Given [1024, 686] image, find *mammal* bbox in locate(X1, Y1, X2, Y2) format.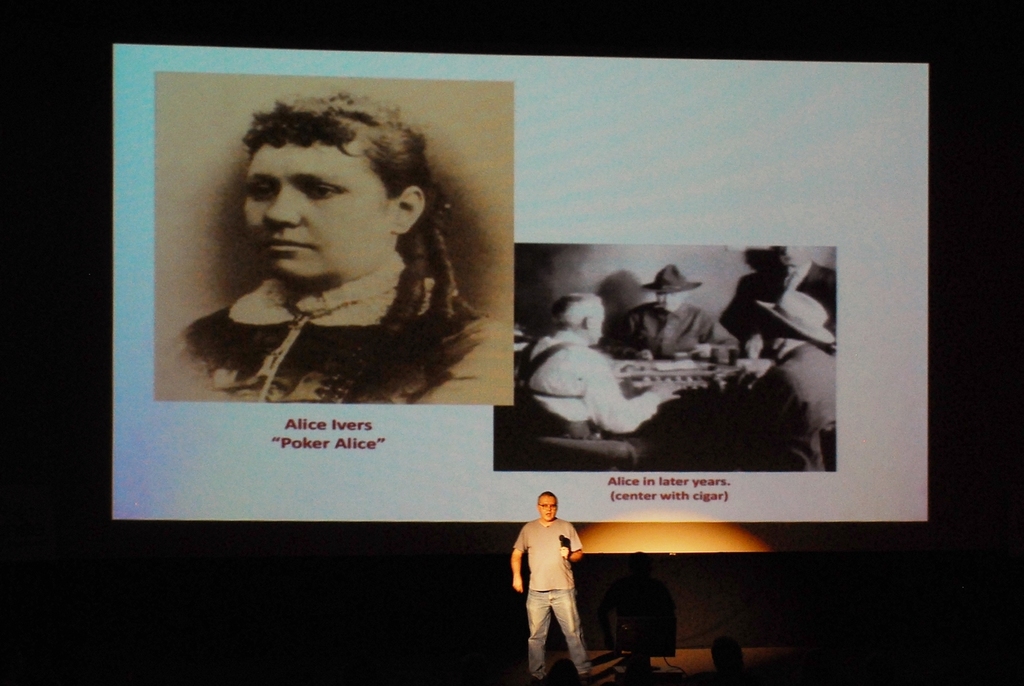
locate(715, 245, 845, 364).
